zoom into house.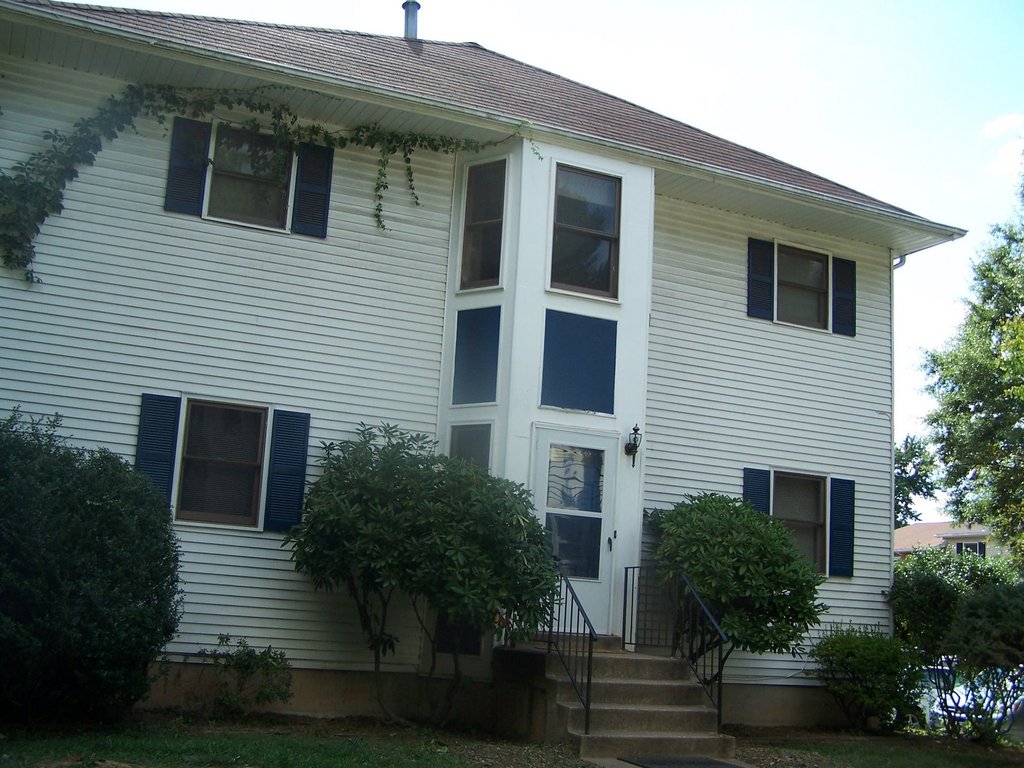
Zoom target: 0/0/973/767.
